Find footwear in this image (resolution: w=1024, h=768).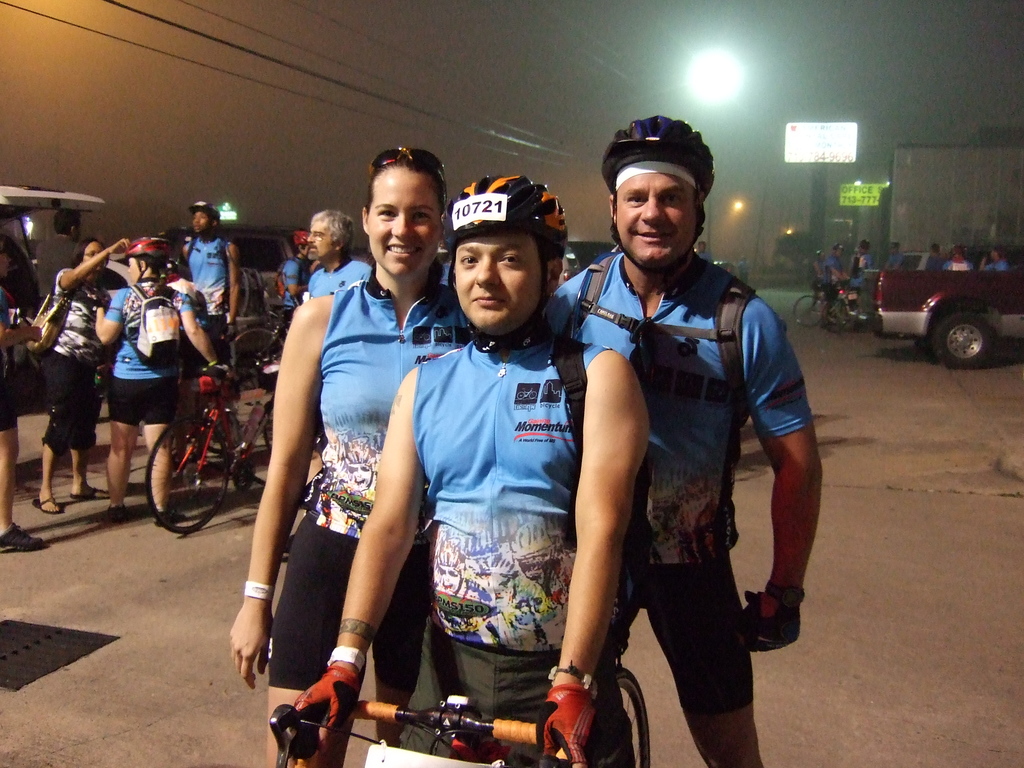
0:524:44:547.
